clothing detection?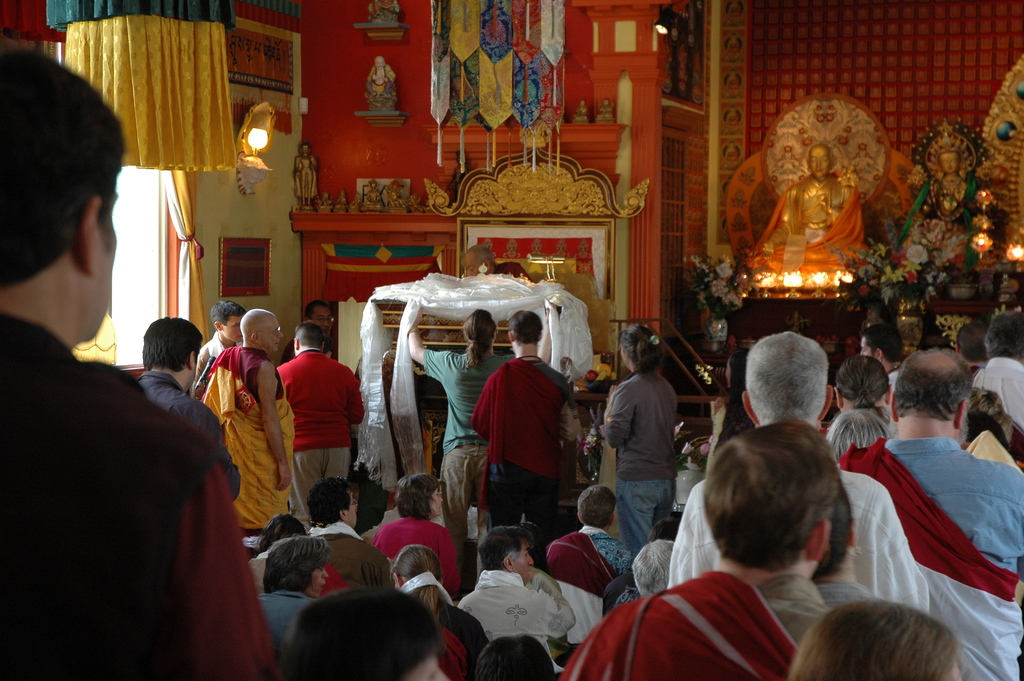
401 573 486 679
